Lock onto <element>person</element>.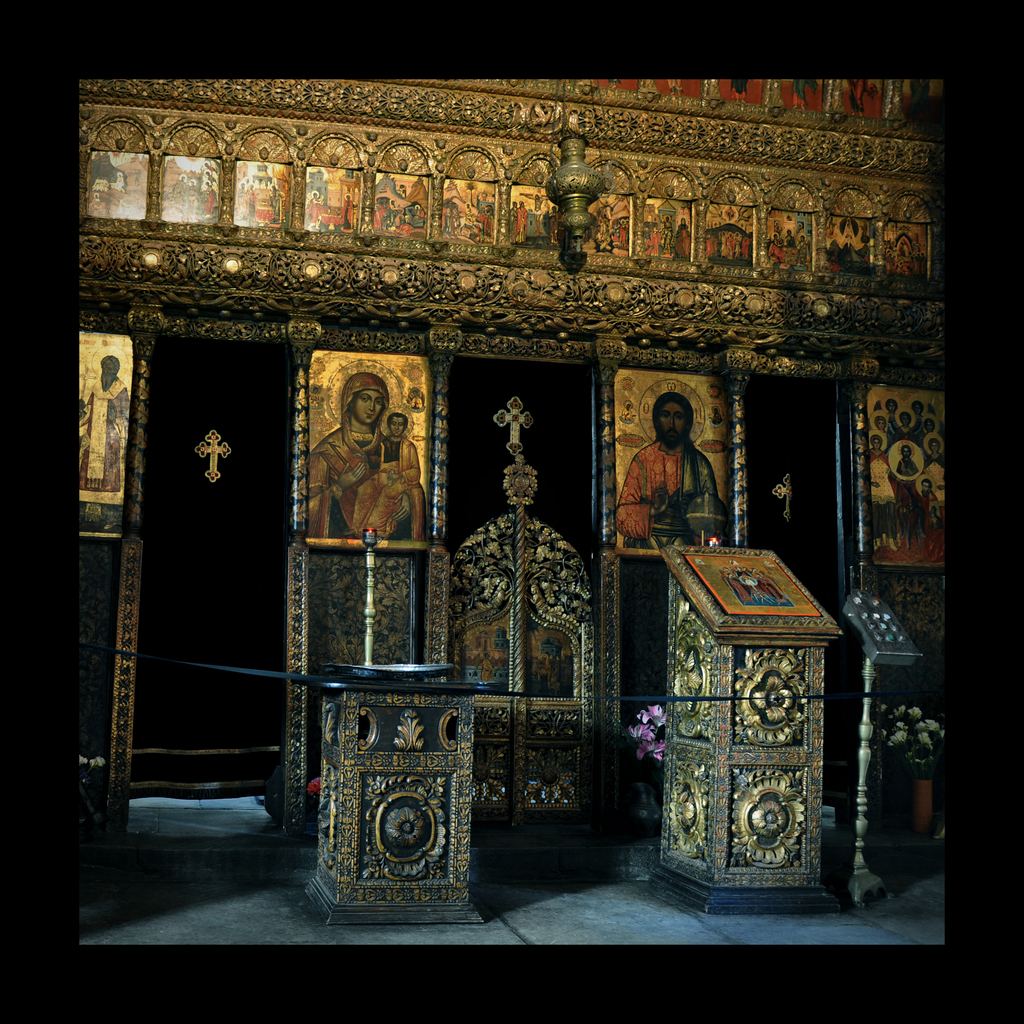
Locked: <region>515, 203, 534, 243</region>.
